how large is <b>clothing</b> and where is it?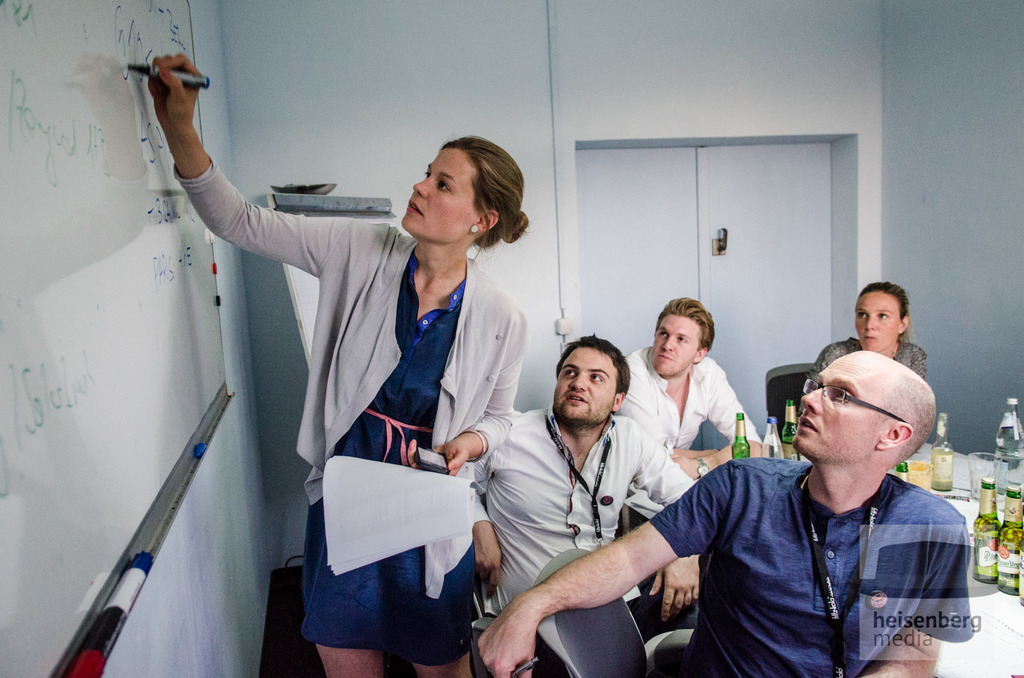
Bounding box: box(626, 333, 748, 465).
